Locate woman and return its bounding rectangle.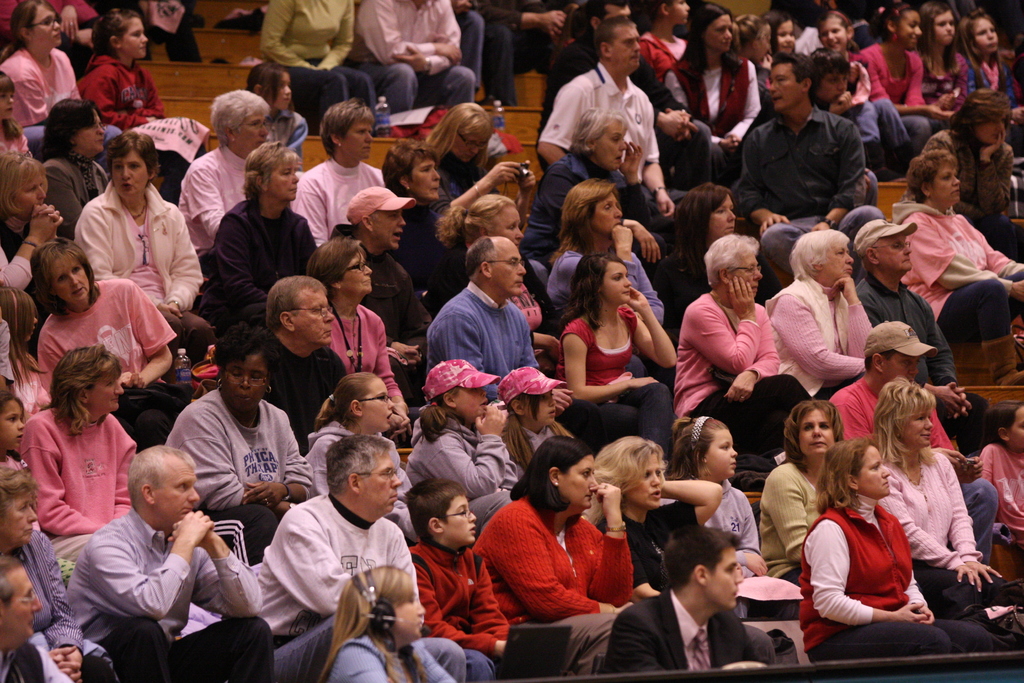
[305,235,406,432].
